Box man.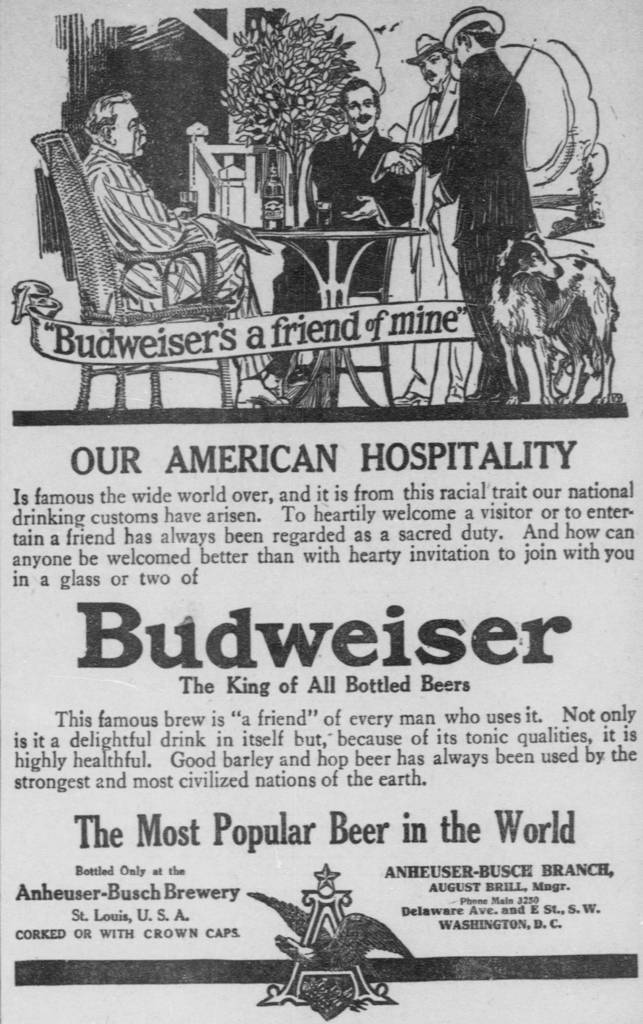
locate(257, 76, 421, 386).
